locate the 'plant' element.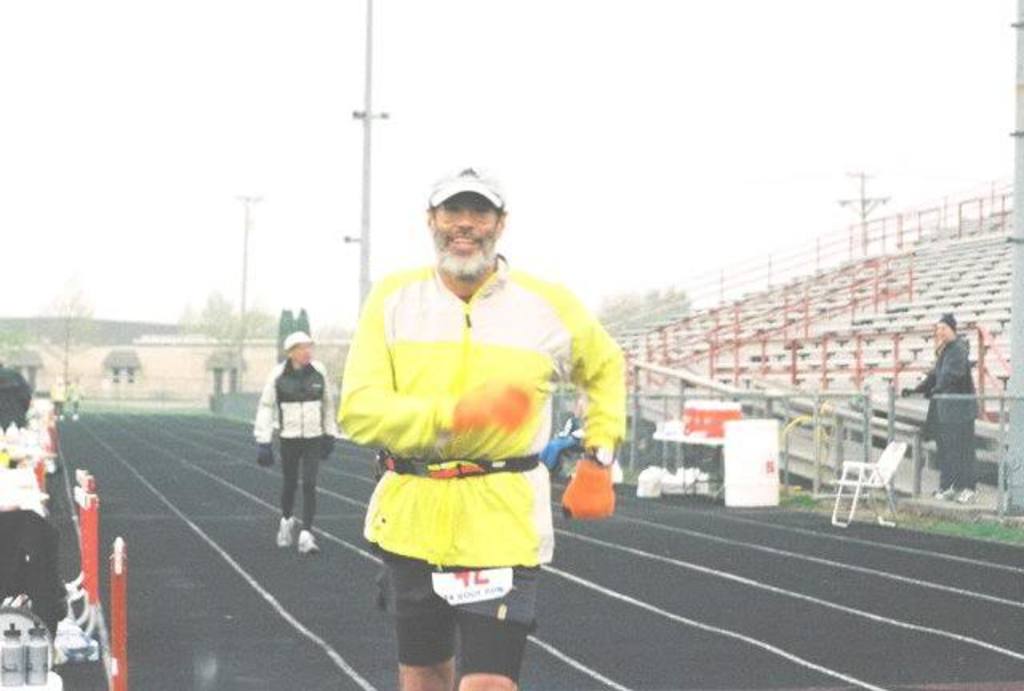
Element bbox: x1=781 y1=488 x2=822 y2=510.
